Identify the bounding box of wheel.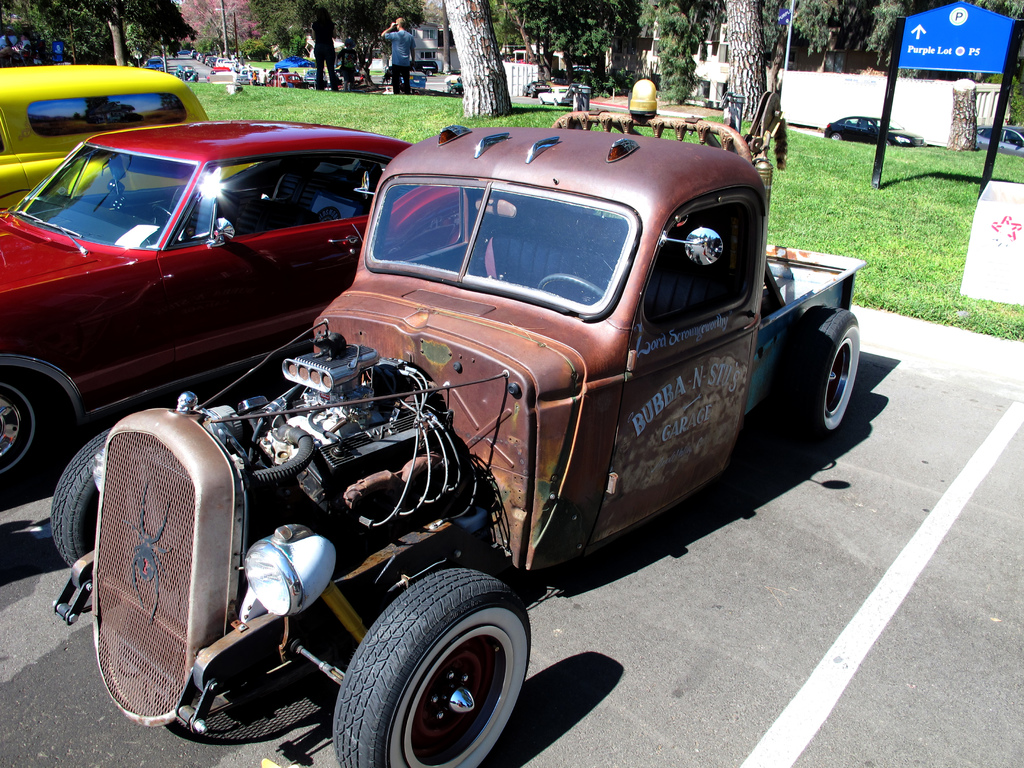
locate(152, 204, 176, 232).
